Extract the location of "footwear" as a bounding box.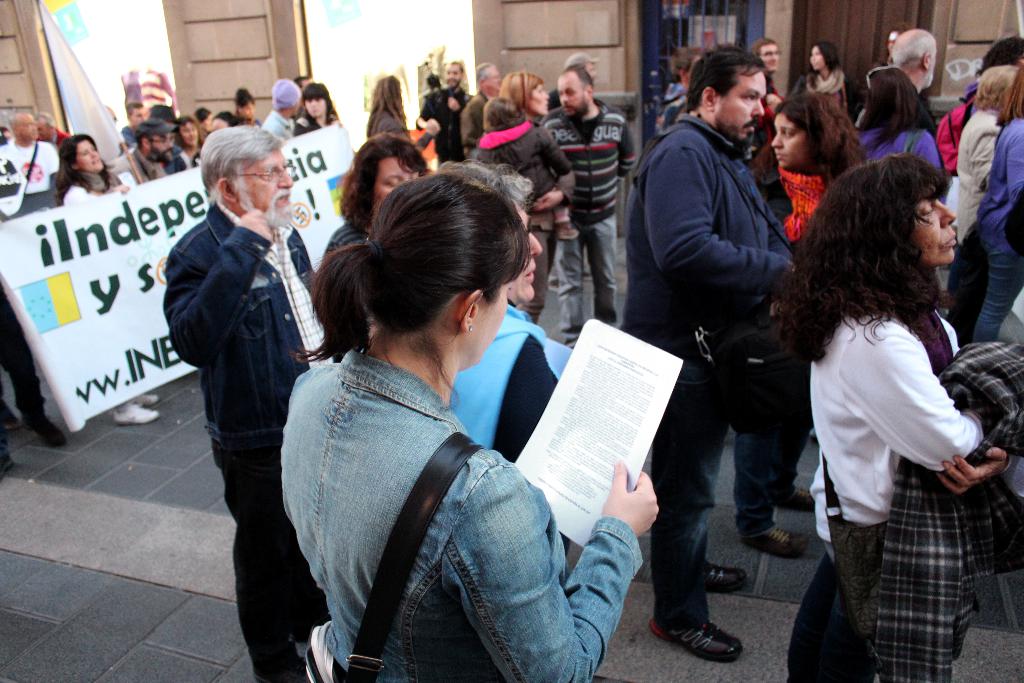
Rect(648, 579, 756, 668).
